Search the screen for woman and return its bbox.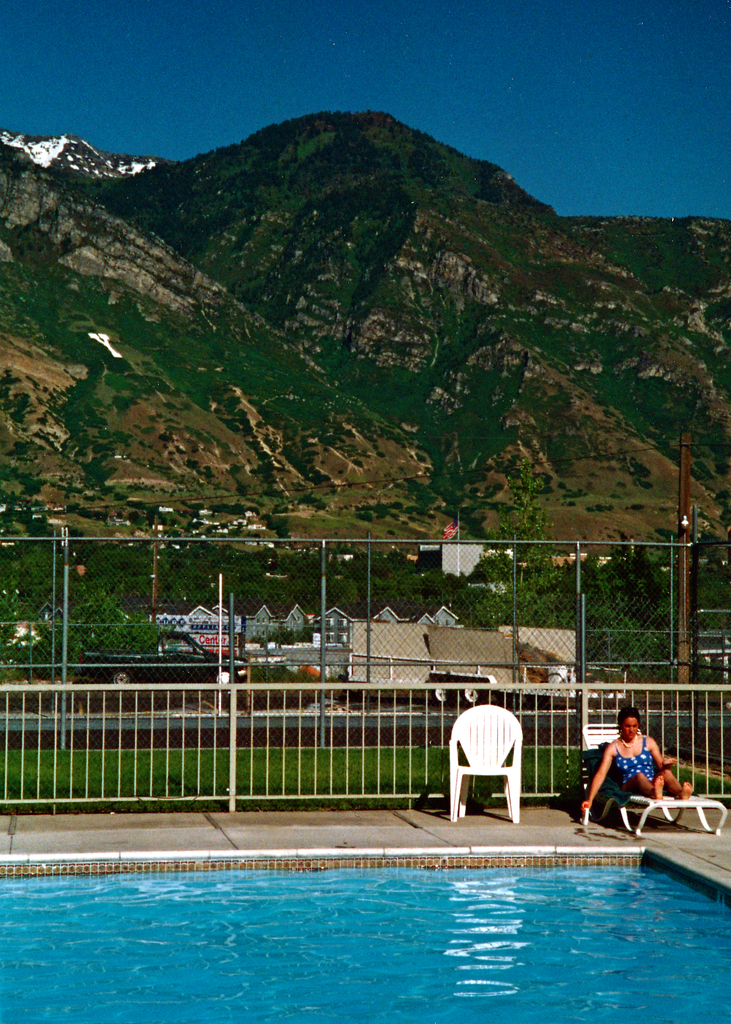
Found: [583, 709, 693, 812].
